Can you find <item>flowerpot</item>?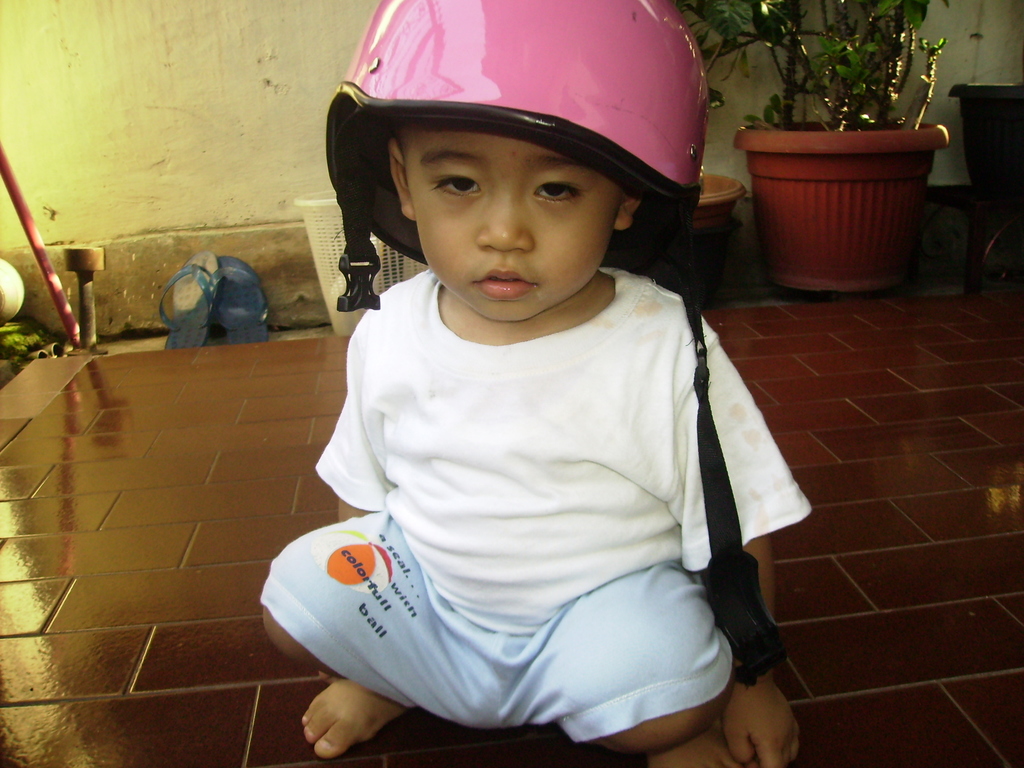
Yes, bounding box: rect(735, 111, 949, 303).
